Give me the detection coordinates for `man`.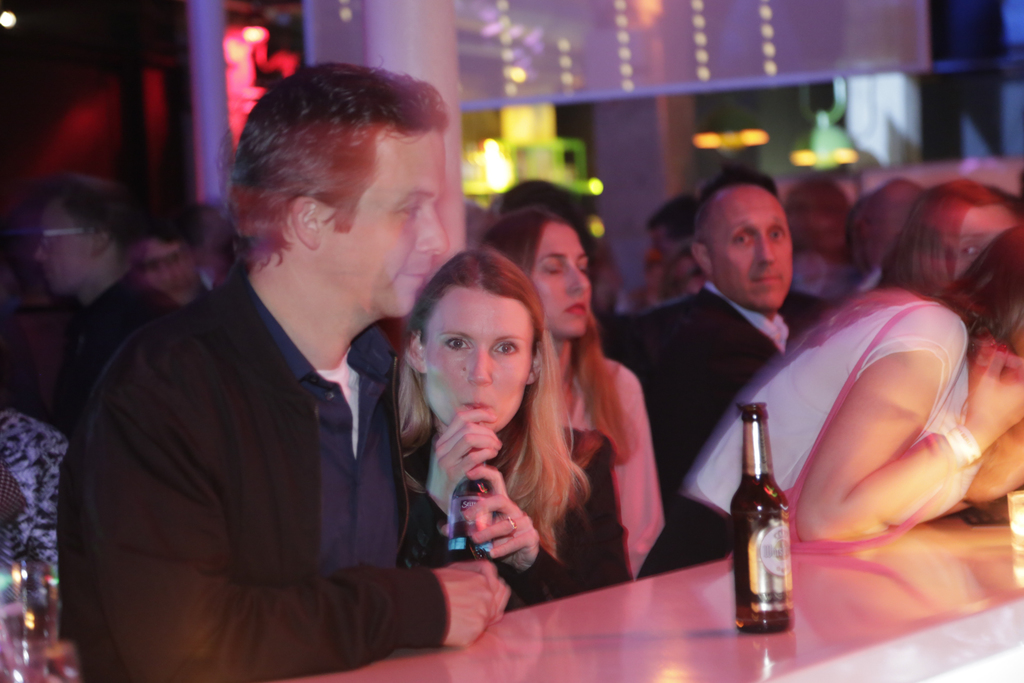
[x1=837, y1=181, x2=925, y2=304].
